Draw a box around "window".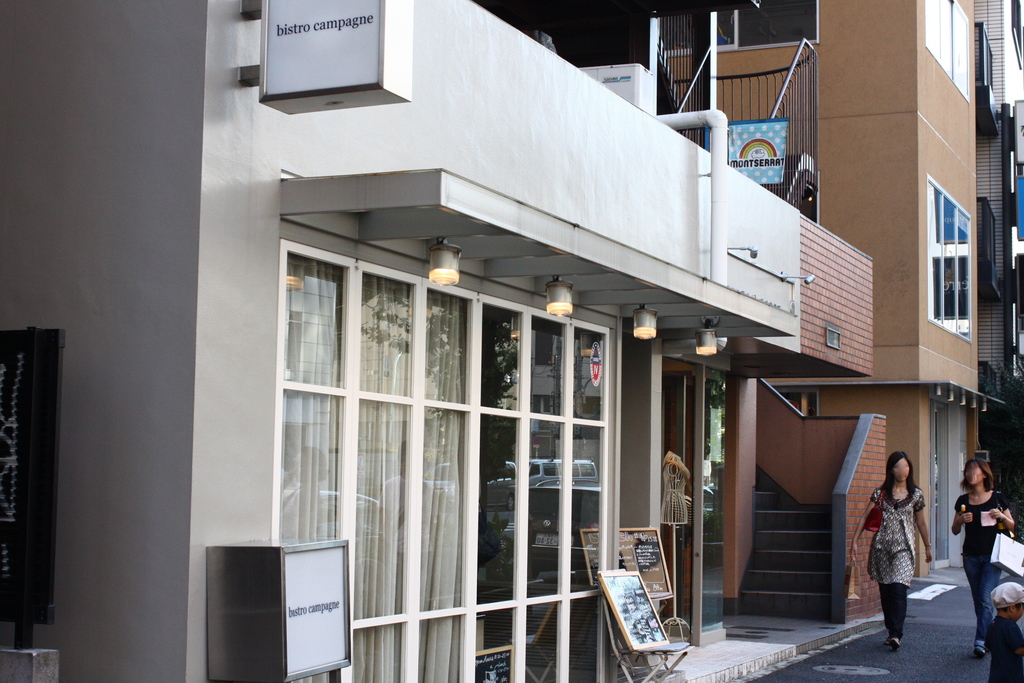
<region>1004, 0, 1023, 81</region>.
